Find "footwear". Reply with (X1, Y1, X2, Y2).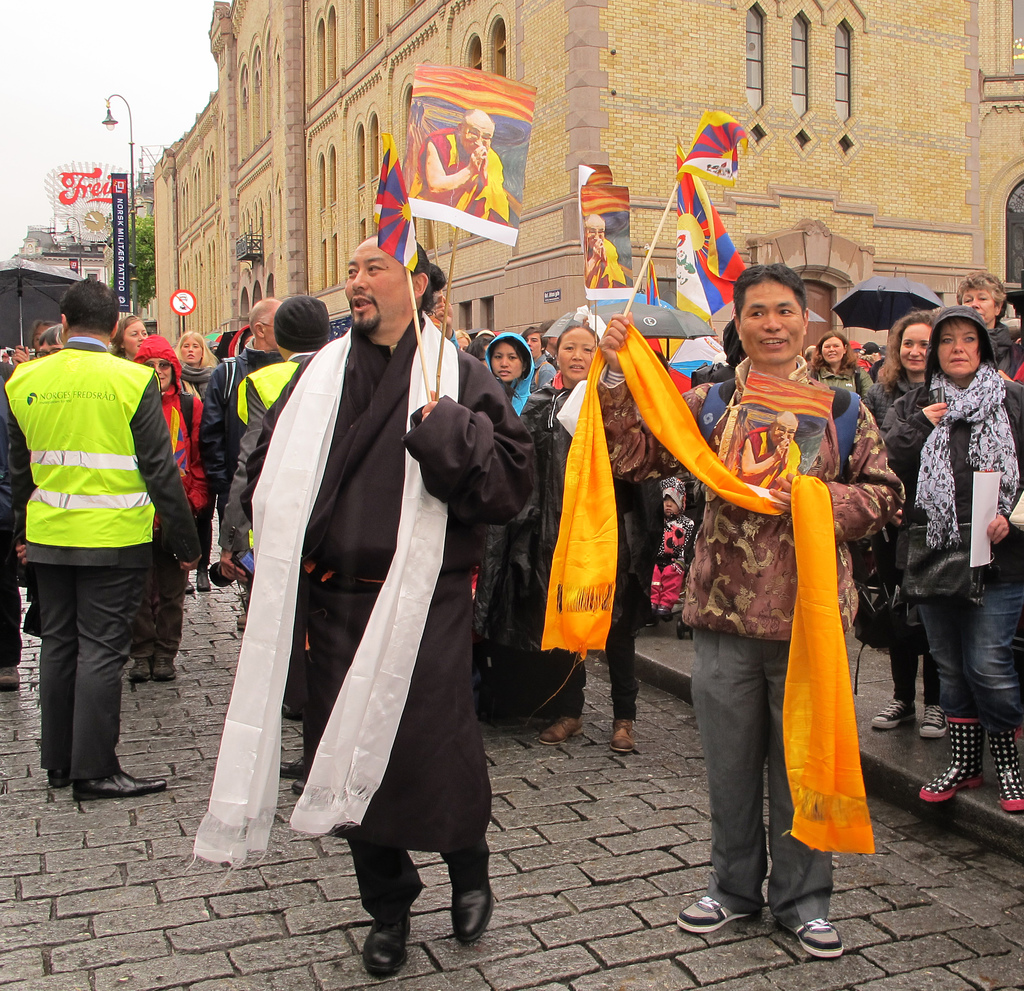
(445, 859, 503, 944).
